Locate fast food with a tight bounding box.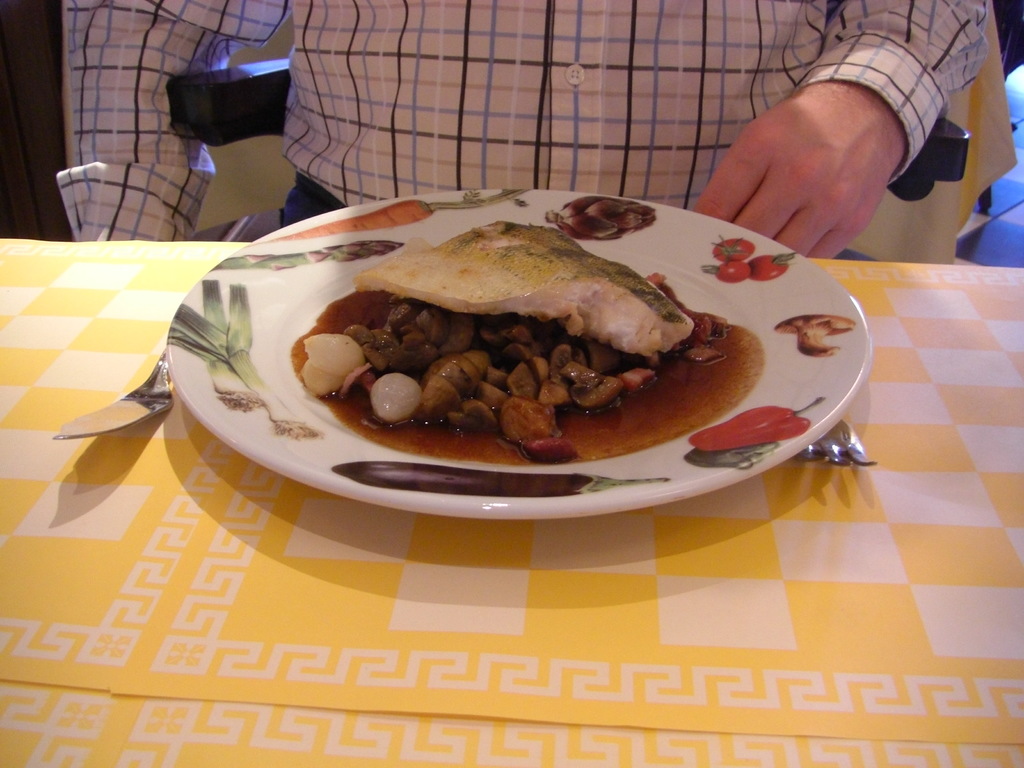
(290,198,730,469).
